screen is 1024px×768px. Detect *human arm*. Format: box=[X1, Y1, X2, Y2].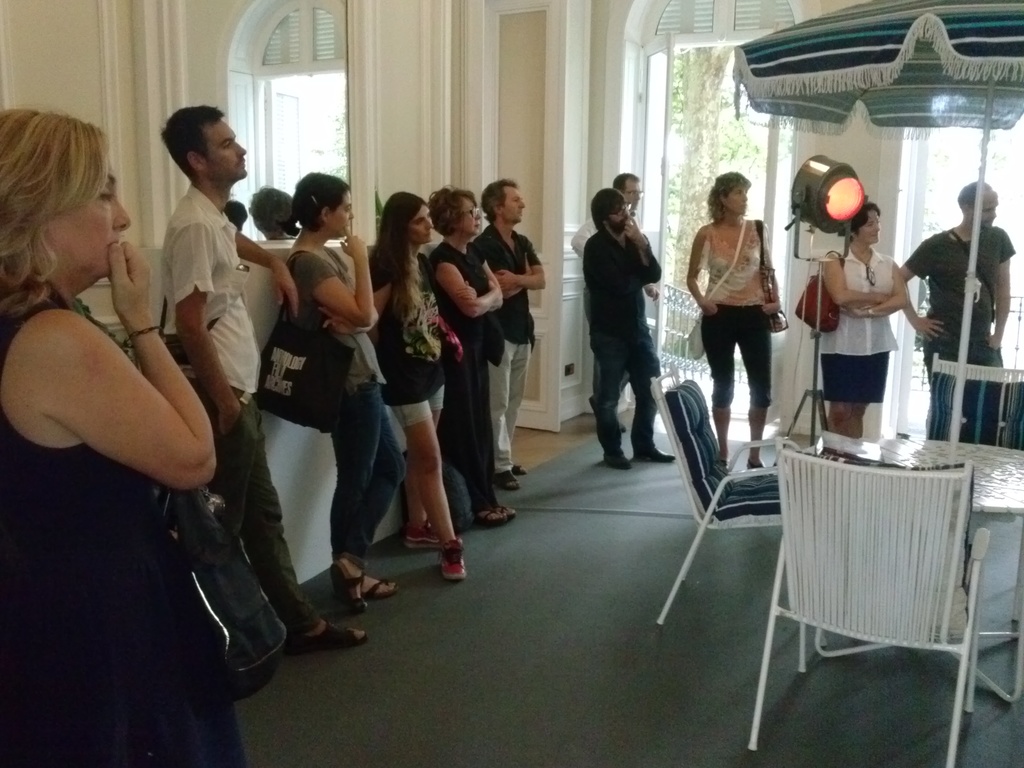
box=[685, 225, 715, 312].
